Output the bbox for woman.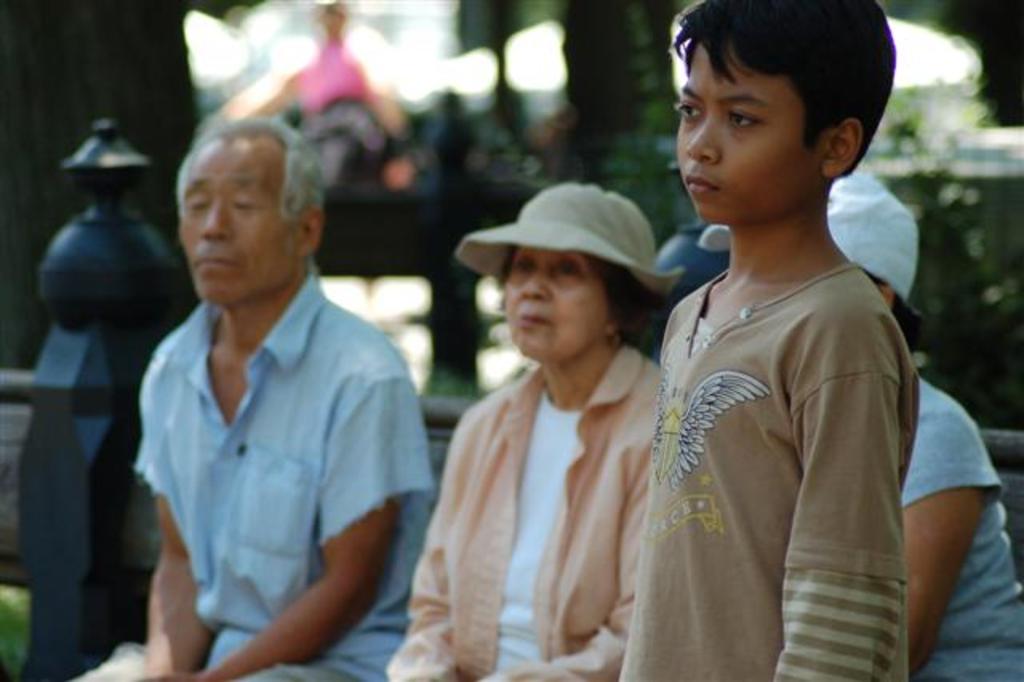
(379,184,683,680).
